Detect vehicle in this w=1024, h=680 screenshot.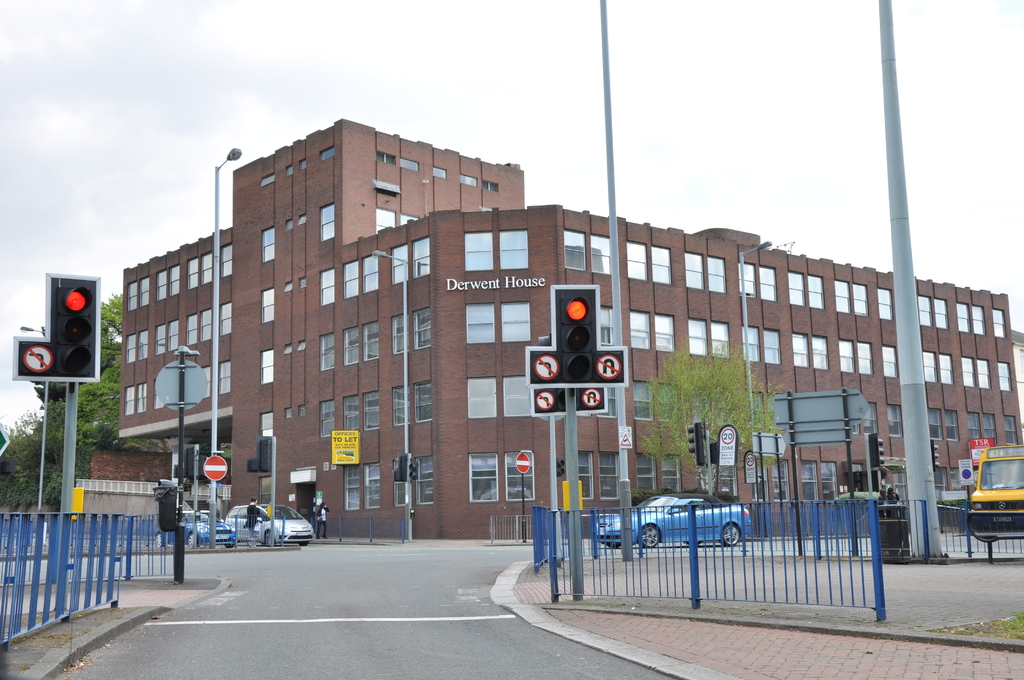
Detection: <region>155, 514, 238, 549</region>.
